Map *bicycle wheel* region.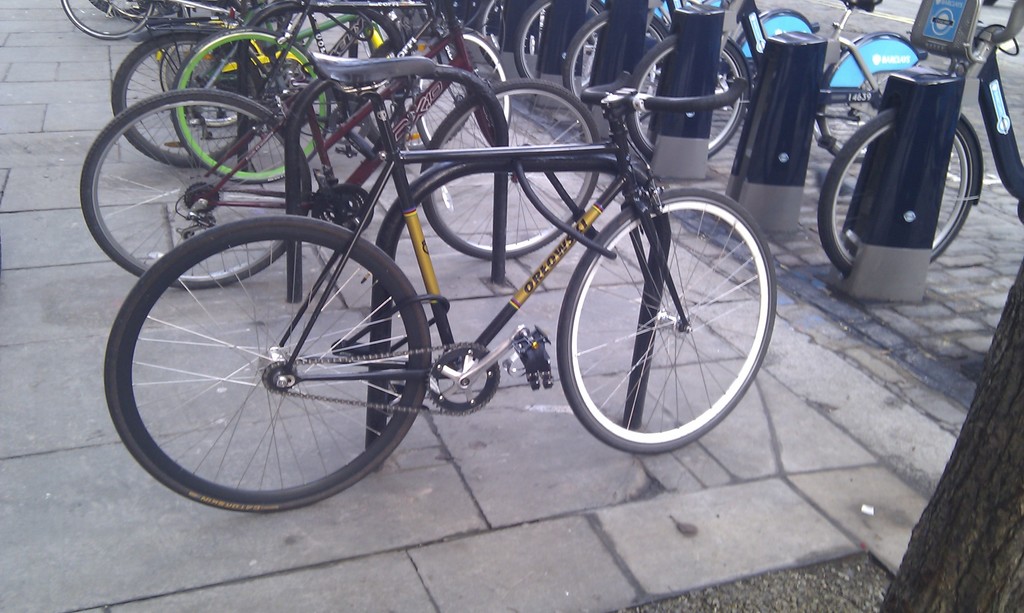
Mapped to rect(555, 183, 776, 461).
